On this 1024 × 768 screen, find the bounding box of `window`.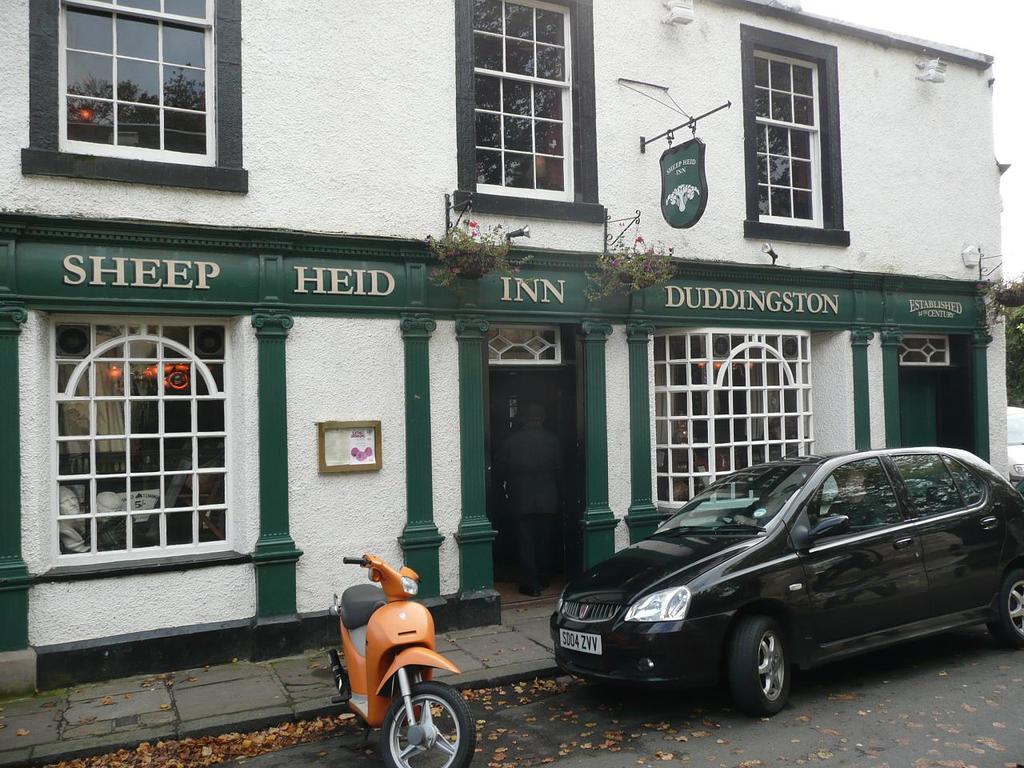
Bounding box: BBox(45, 313, 231, 570).
